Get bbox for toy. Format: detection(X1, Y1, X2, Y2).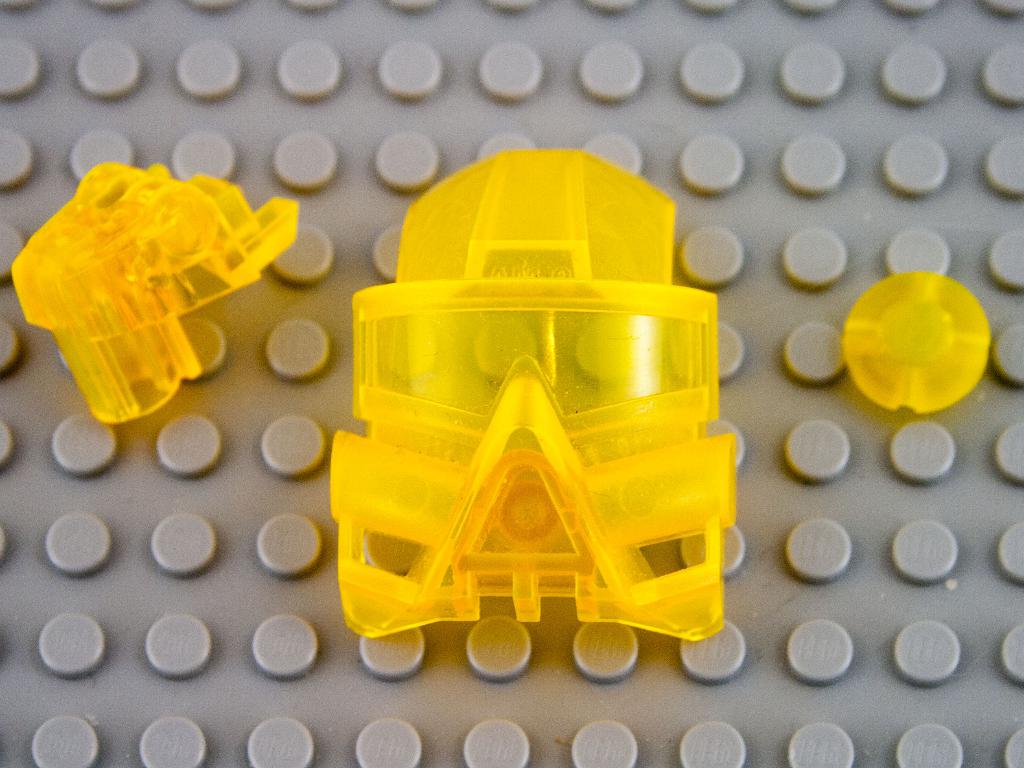
detection(9, 159, 297, 422).
